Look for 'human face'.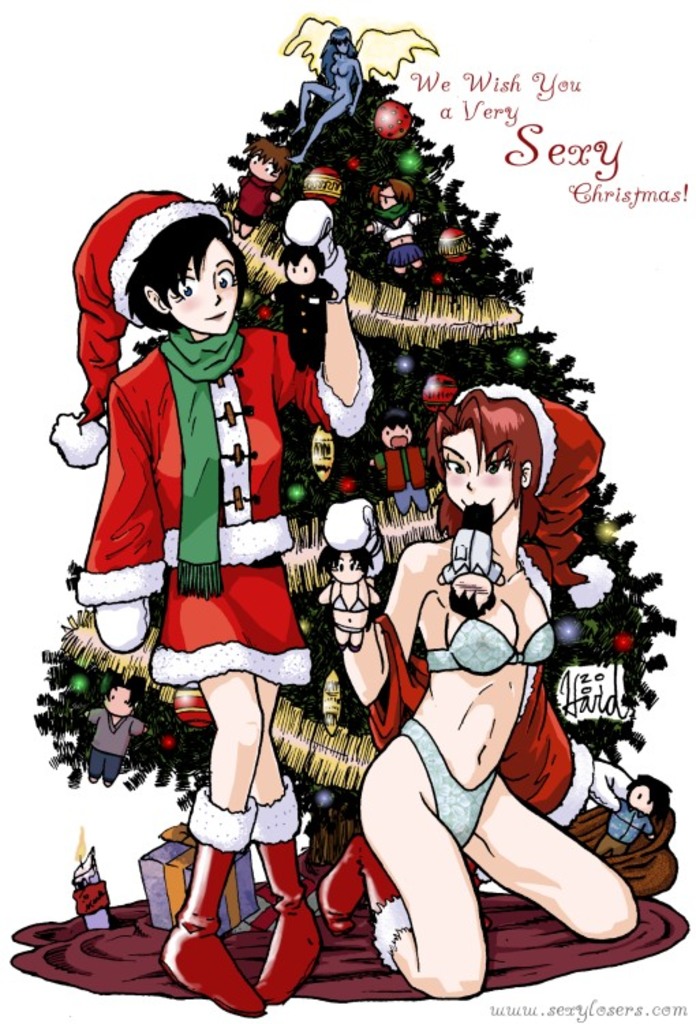
Found: [x1=334, y1=40, x2=351, y2=56].
